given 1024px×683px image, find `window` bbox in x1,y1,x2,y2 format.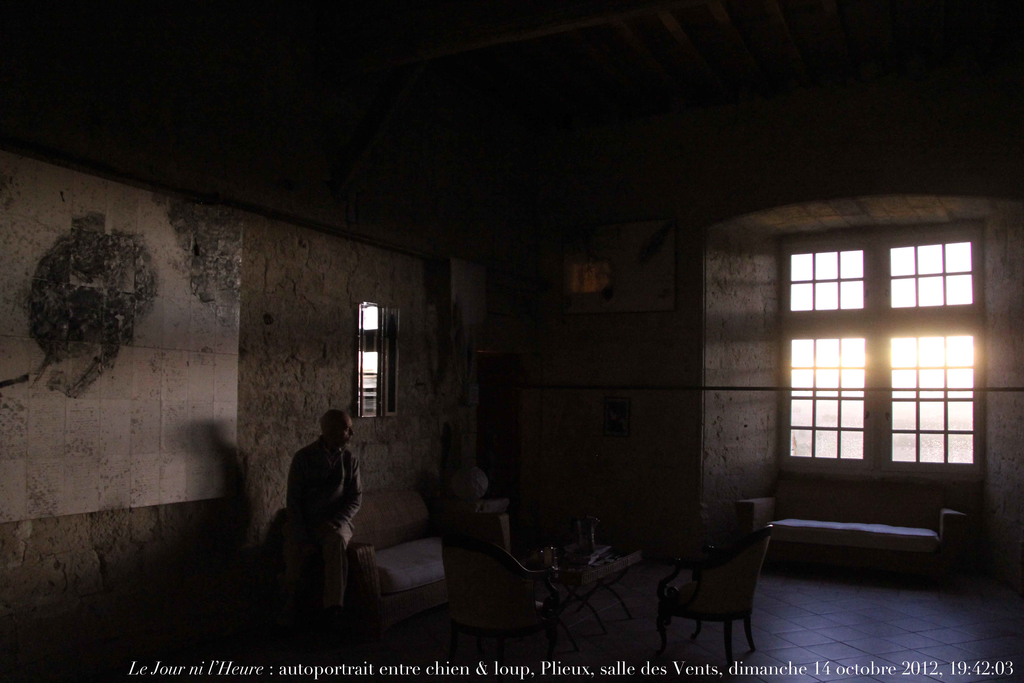
798,211,989,497.
